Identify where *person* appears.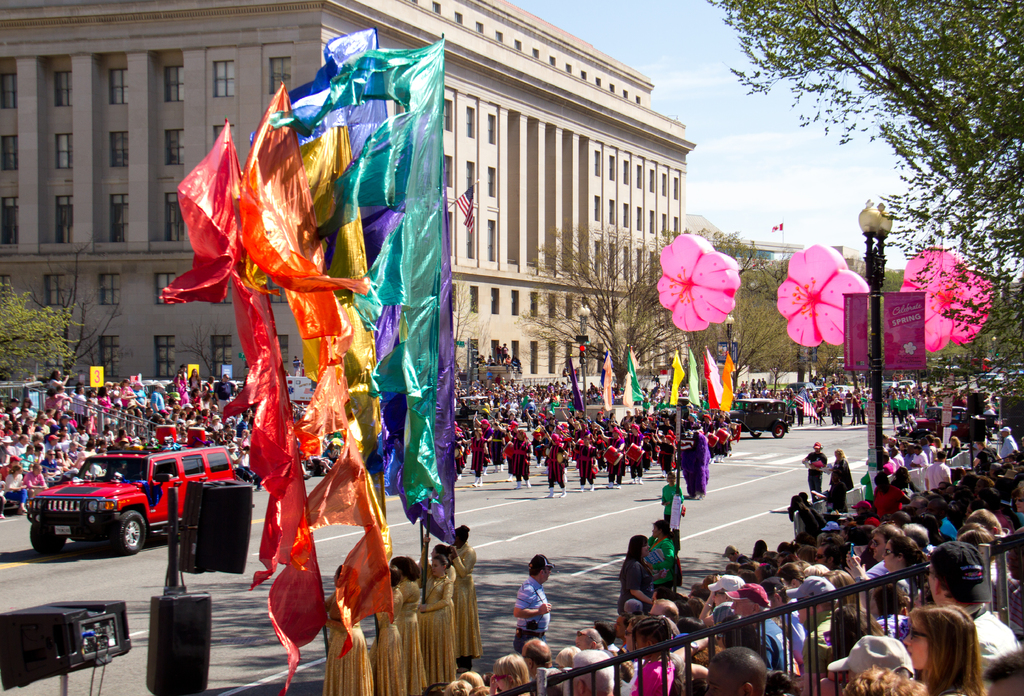
Appears at <box>24,398,37,415</box>.
